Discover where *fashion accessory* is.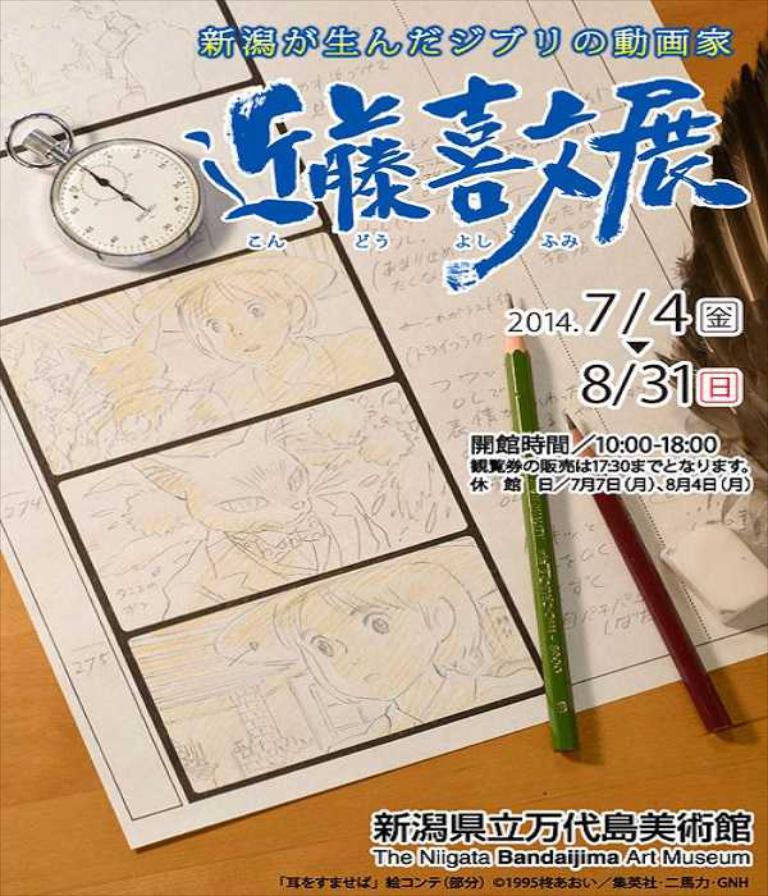
Discovered at (128,257,338,335).
